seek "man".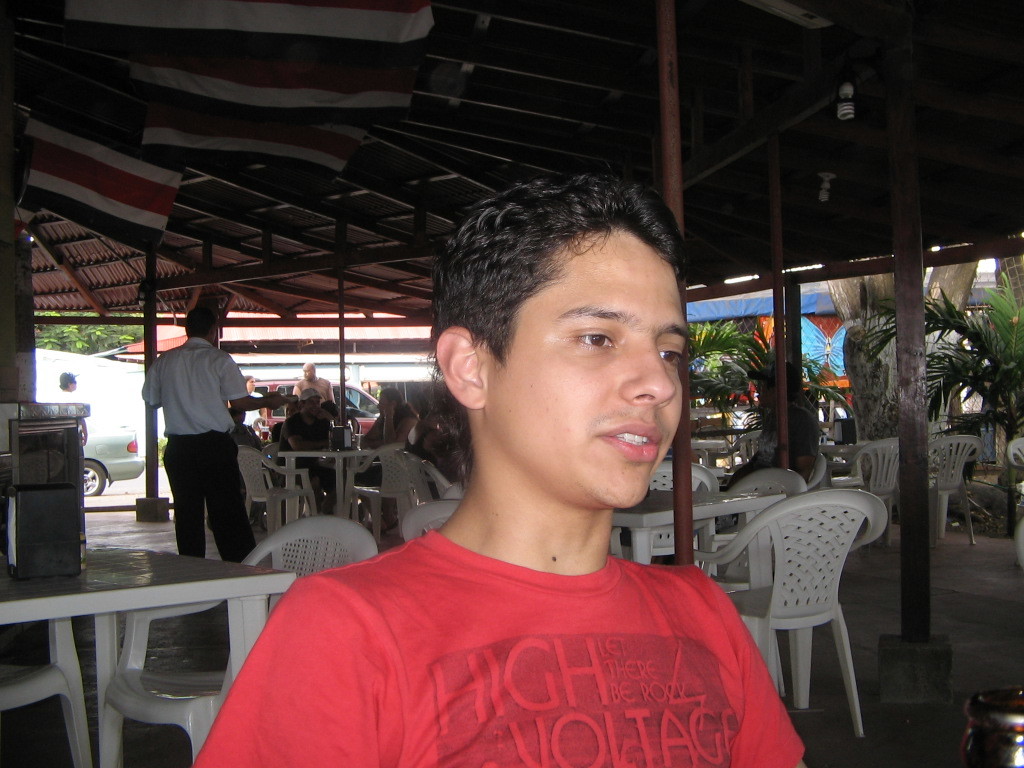
[left=220, top=187, right=831, bottom=748].
